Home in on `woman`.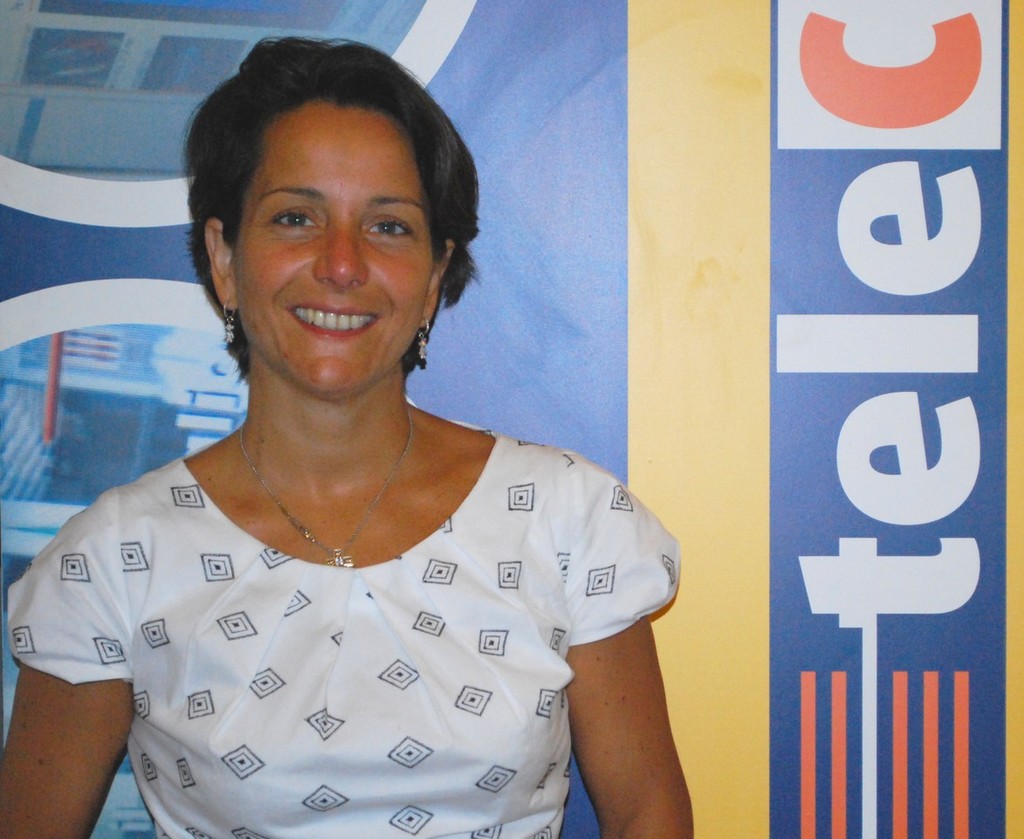
Homed in at <box>16,78,691,815</box>.
